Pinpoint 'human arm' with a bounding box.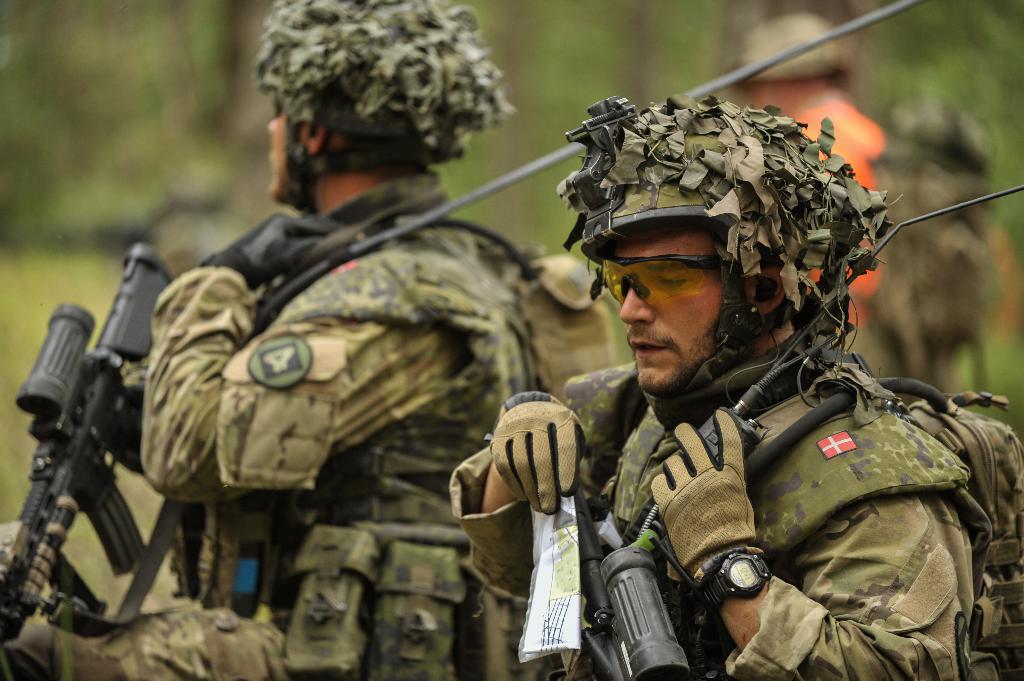
(652,396,1004,678).
